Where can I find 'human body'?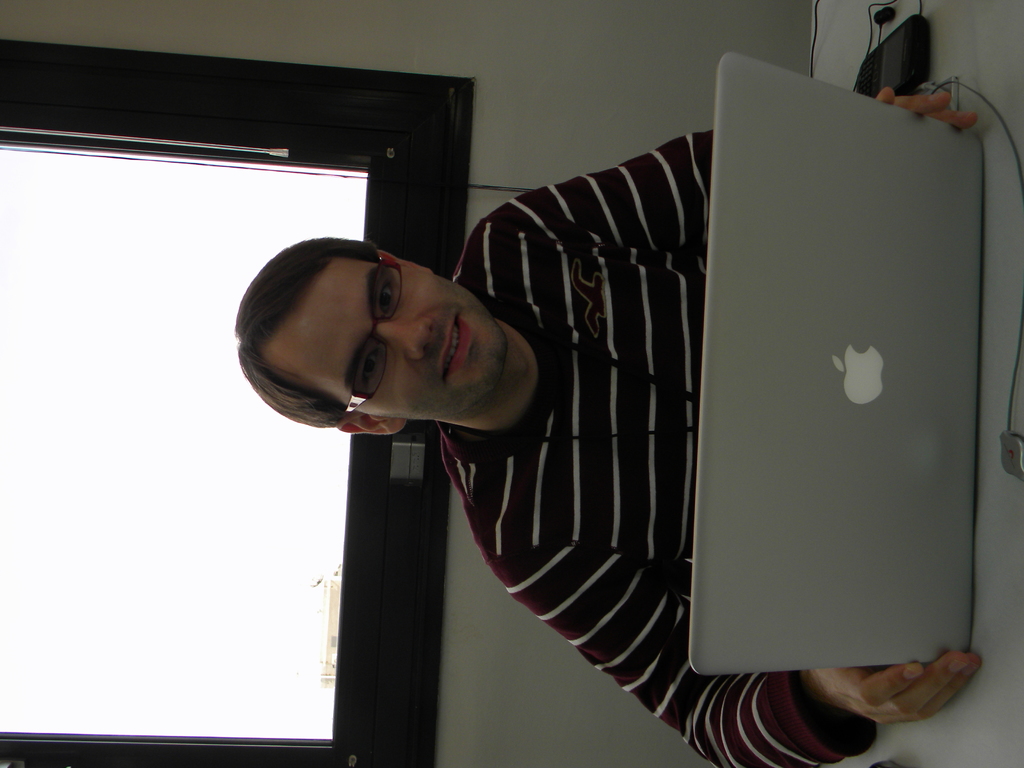
You can find it at 171:80:929:706.
